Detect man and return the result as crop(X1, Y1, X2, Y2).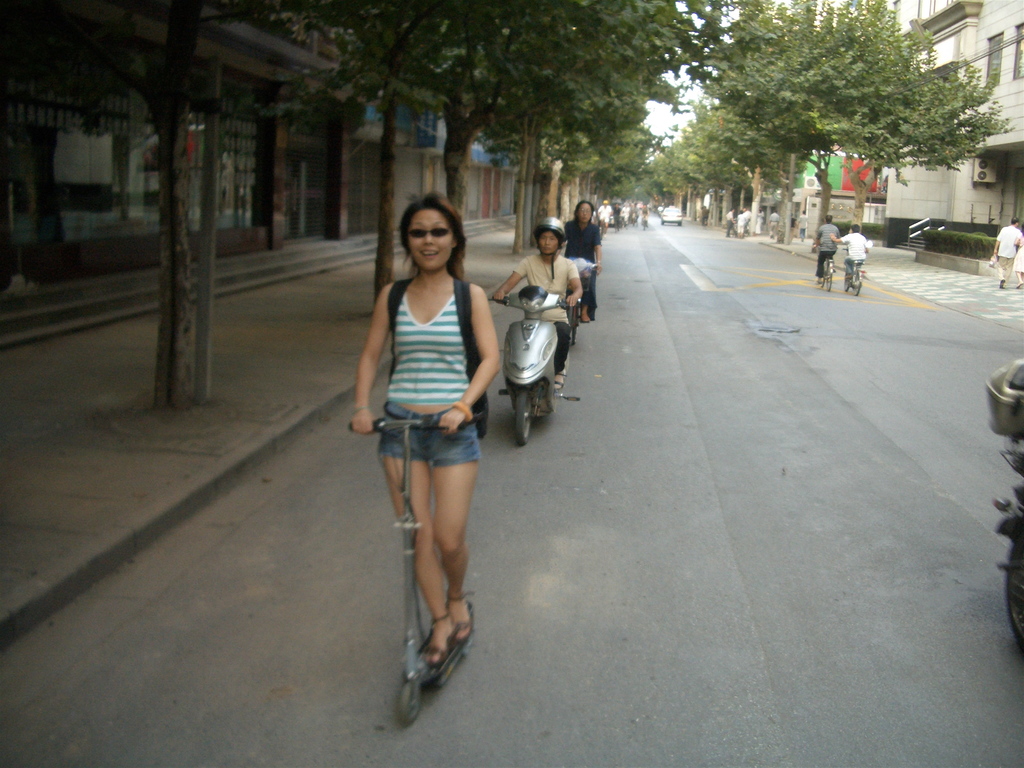
crop(495, 233, 584, 377).
